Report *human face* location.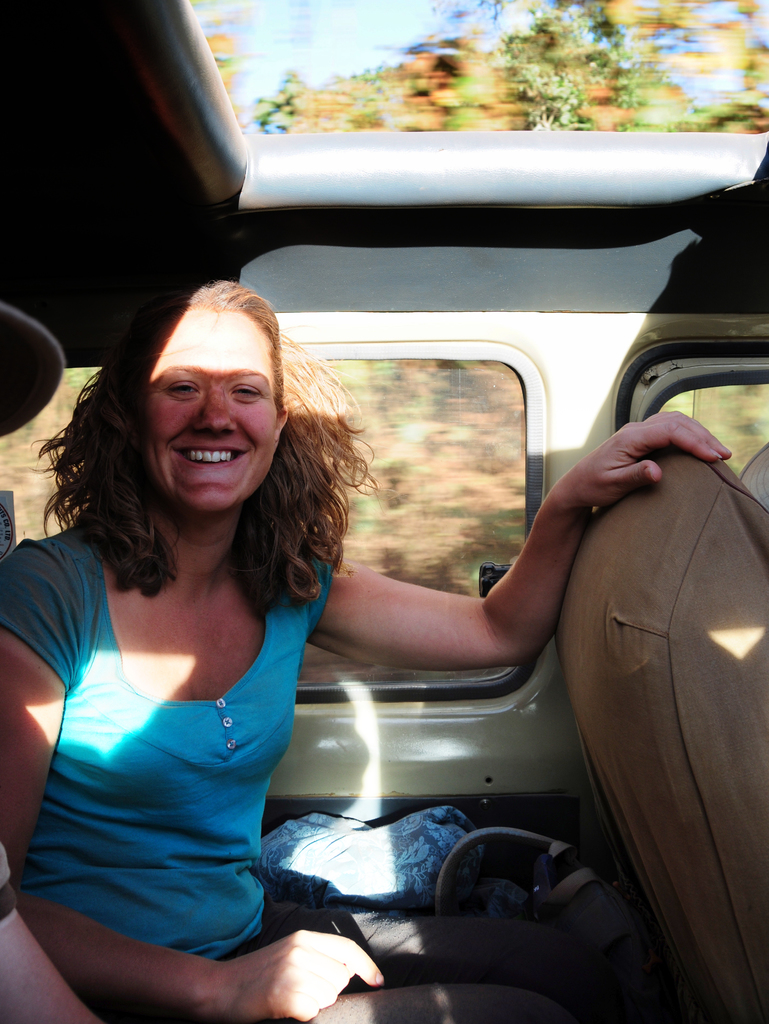
Report: left=136, top=302, right=280, bottom=512.
